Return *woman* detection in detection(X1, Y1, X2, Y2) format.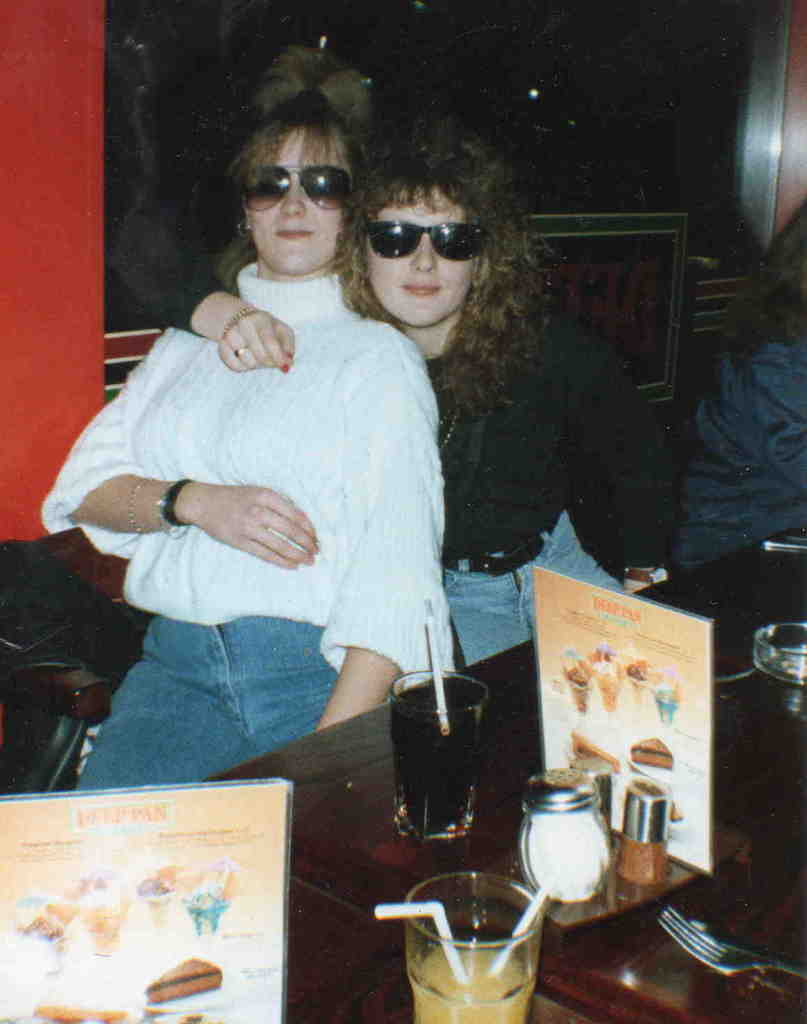
detection(684, 201, 806, 568).
